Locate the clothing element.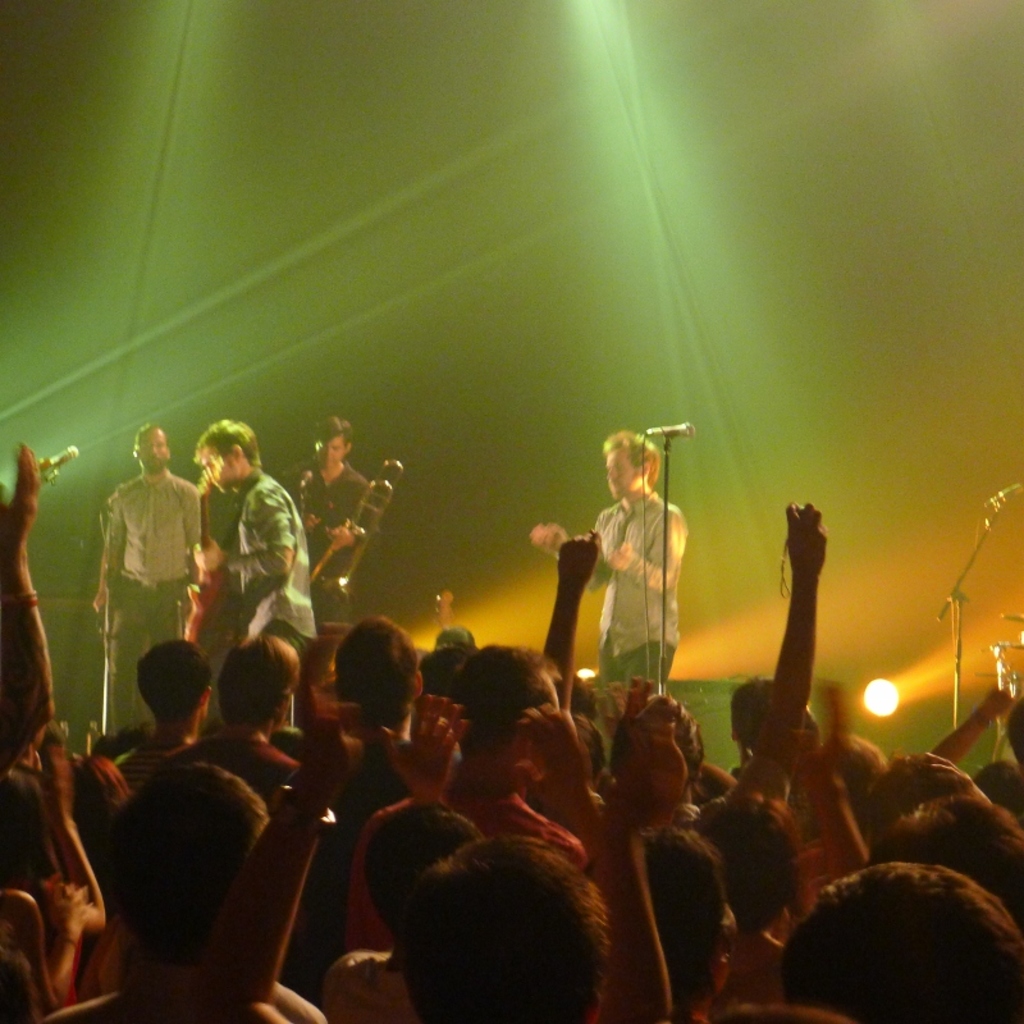
Element bbox: (182, 723, 298, 799).
